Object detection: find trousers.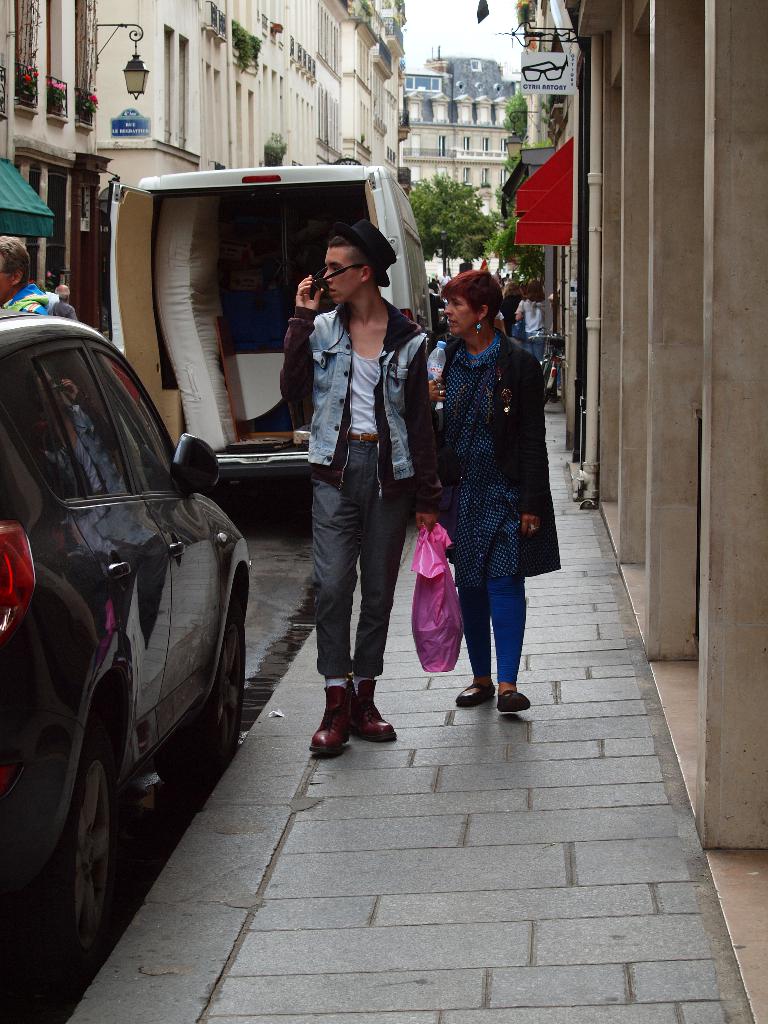
bbox(309, 436, 408, 678).
